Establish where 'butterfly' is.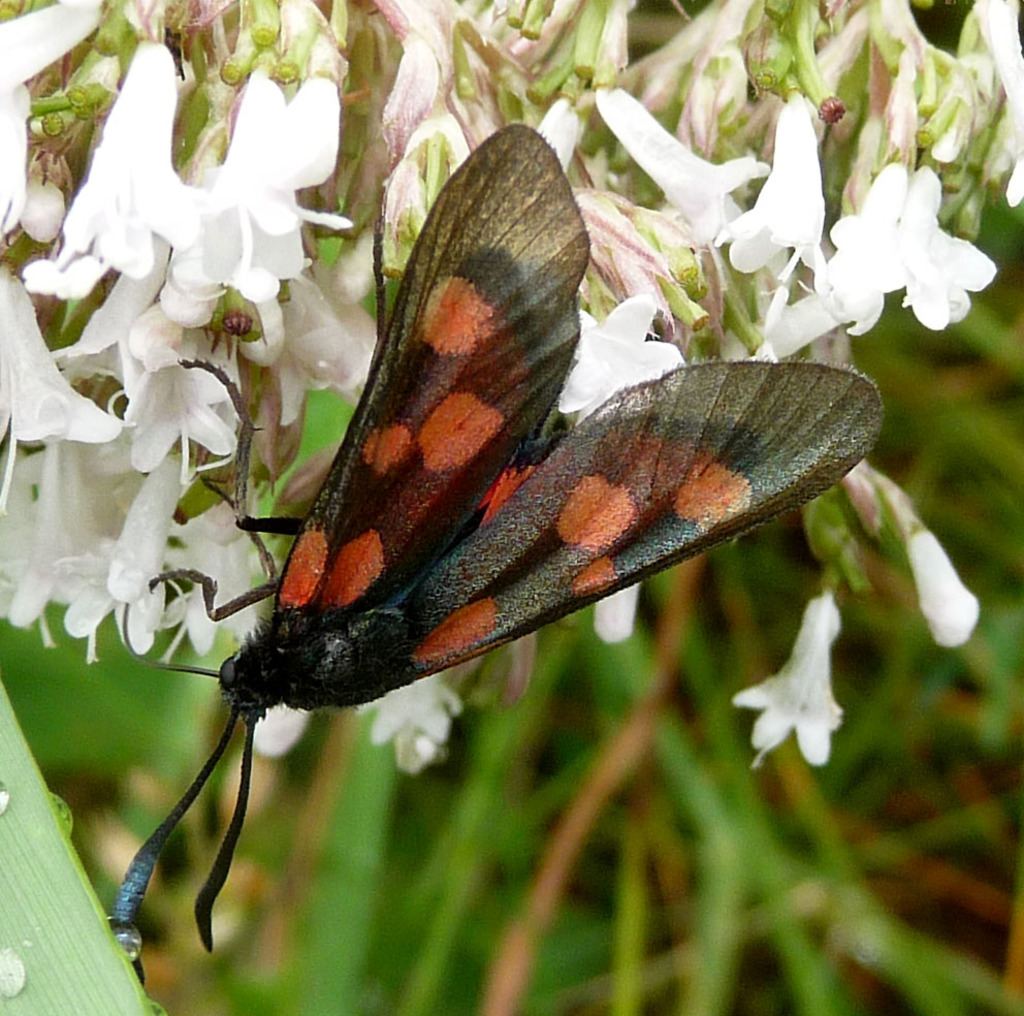
Established at (x1=98, y1=110, x2=869, y2=940).
